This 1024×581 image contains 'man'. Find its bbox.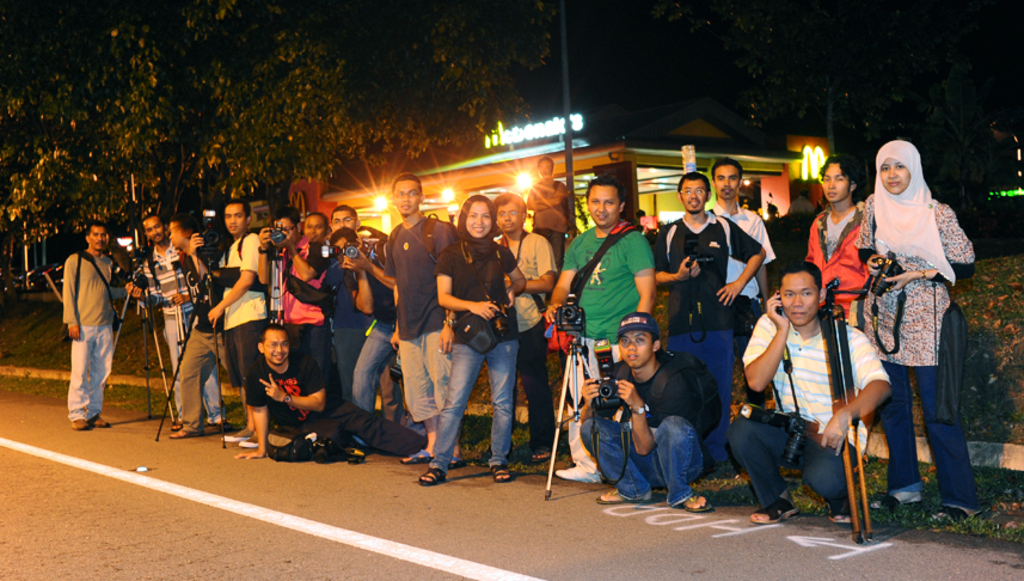
bbox(700, 155, 783, 310).
